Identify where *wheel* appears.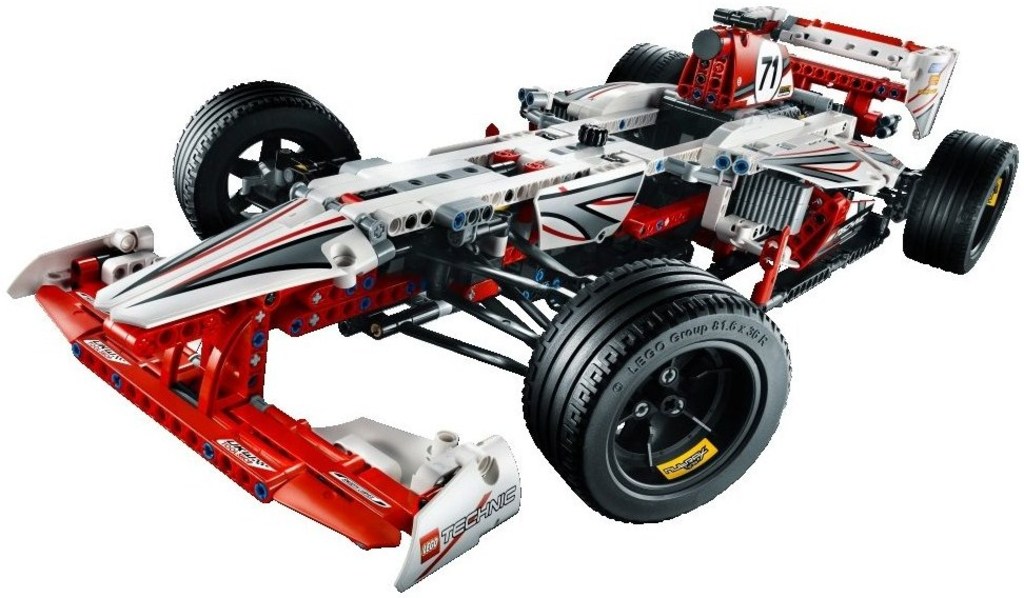
Appears at <bbox>604, 40, 682, 144</bbox>.
